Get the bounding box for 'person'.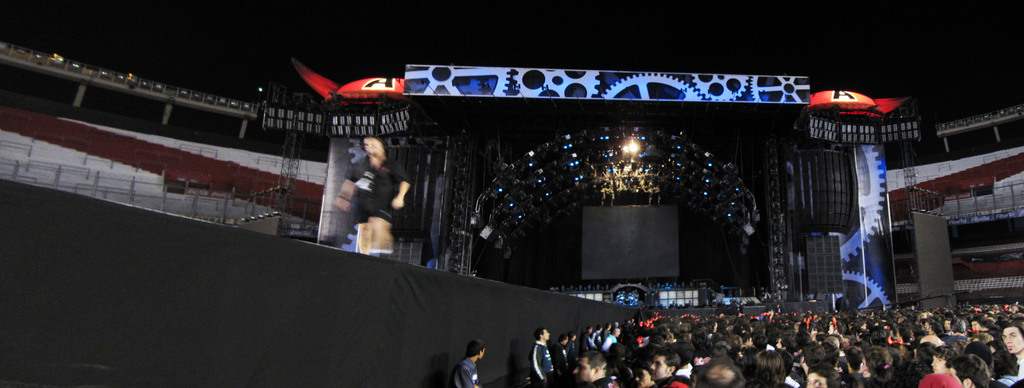
detection(645, 345, 687, 387).
